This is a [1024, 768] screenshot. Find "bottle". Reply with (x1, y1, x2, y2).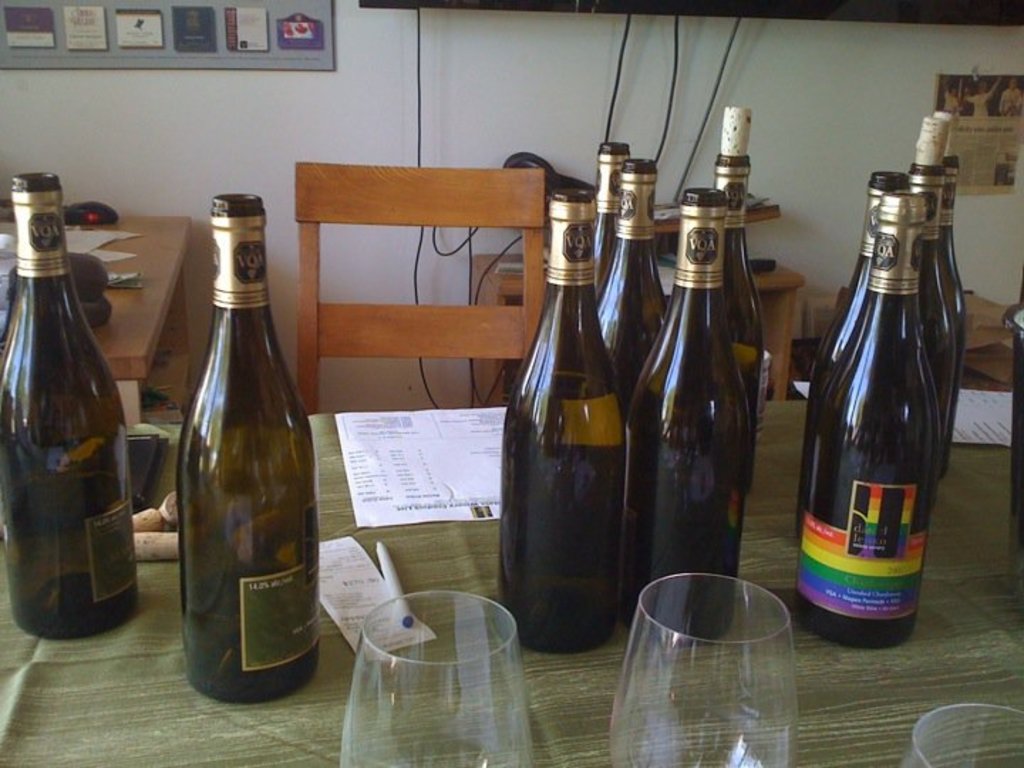
(924, 149, 967, 370).
